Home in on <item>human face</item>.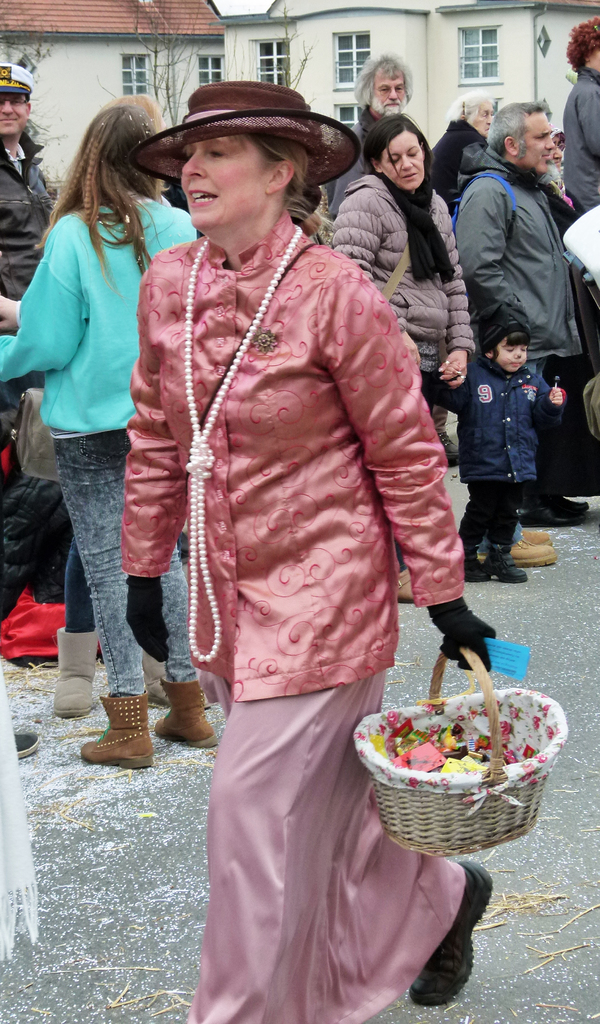
Homed in at region(467, 99, 492, 134).
